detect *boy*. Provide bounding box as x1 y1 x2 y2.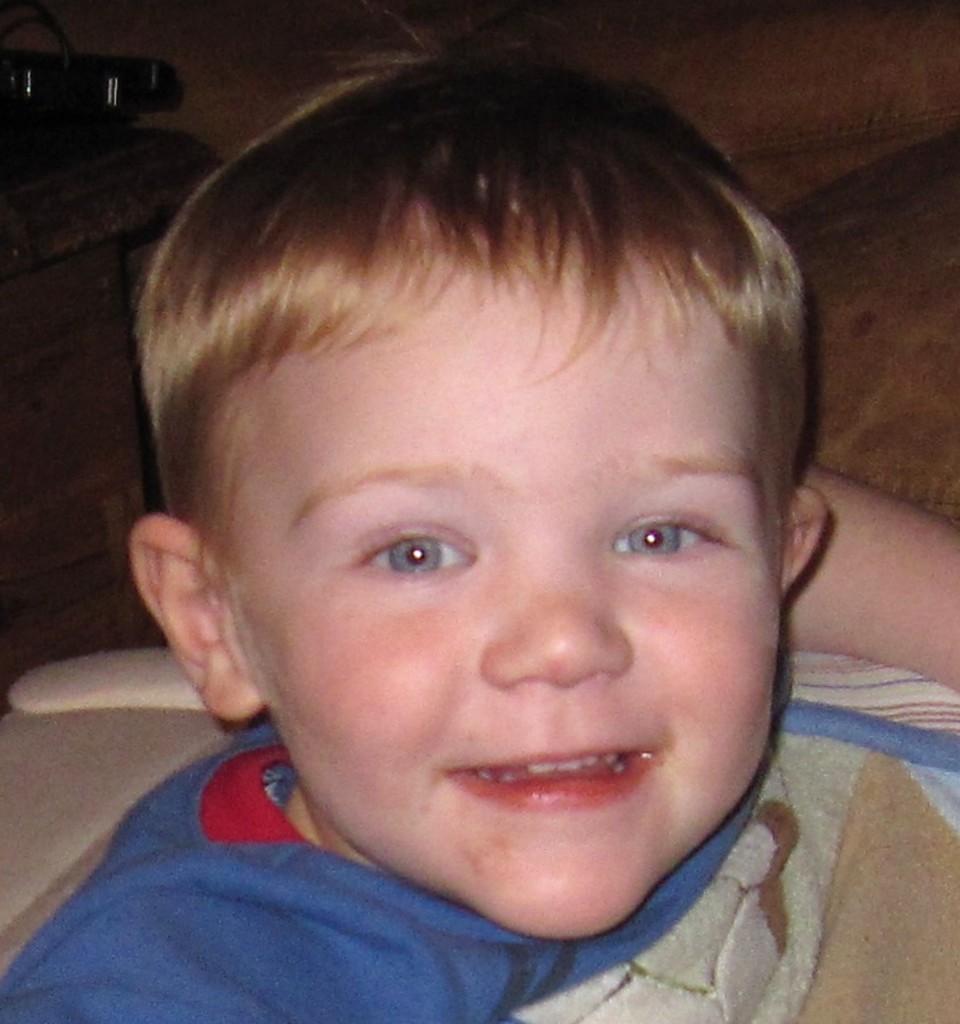
0 19 959 1023.
